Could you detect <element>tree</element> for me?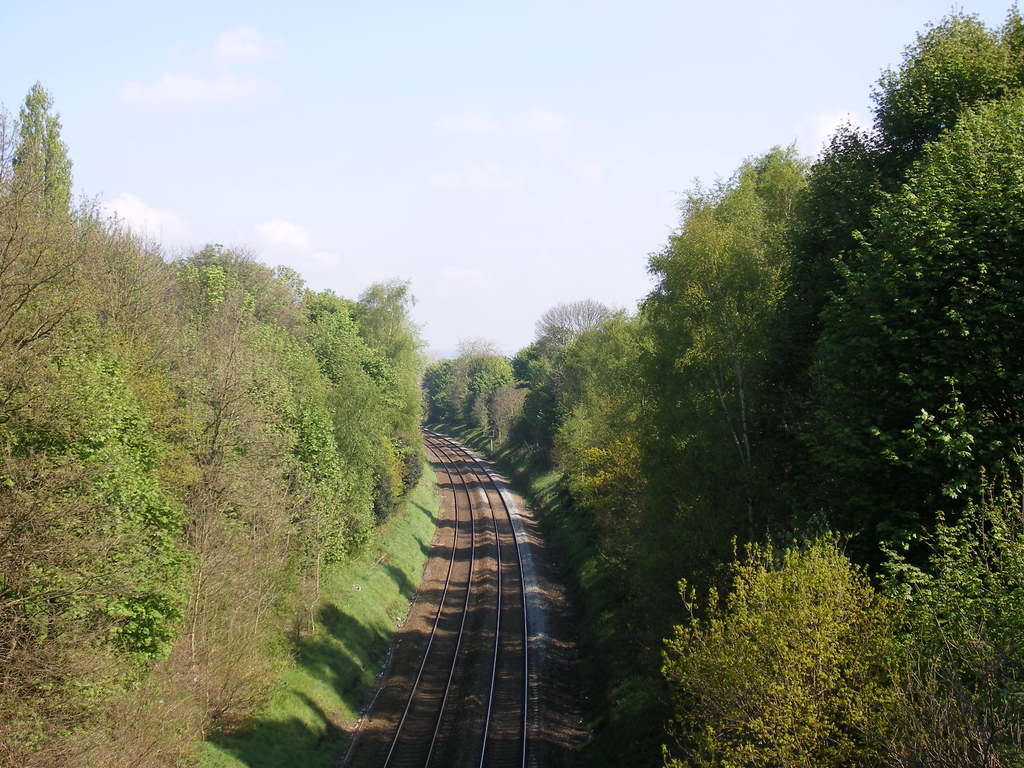
Detection result: <bbox>653, 529, 878, 767</bbox>.
